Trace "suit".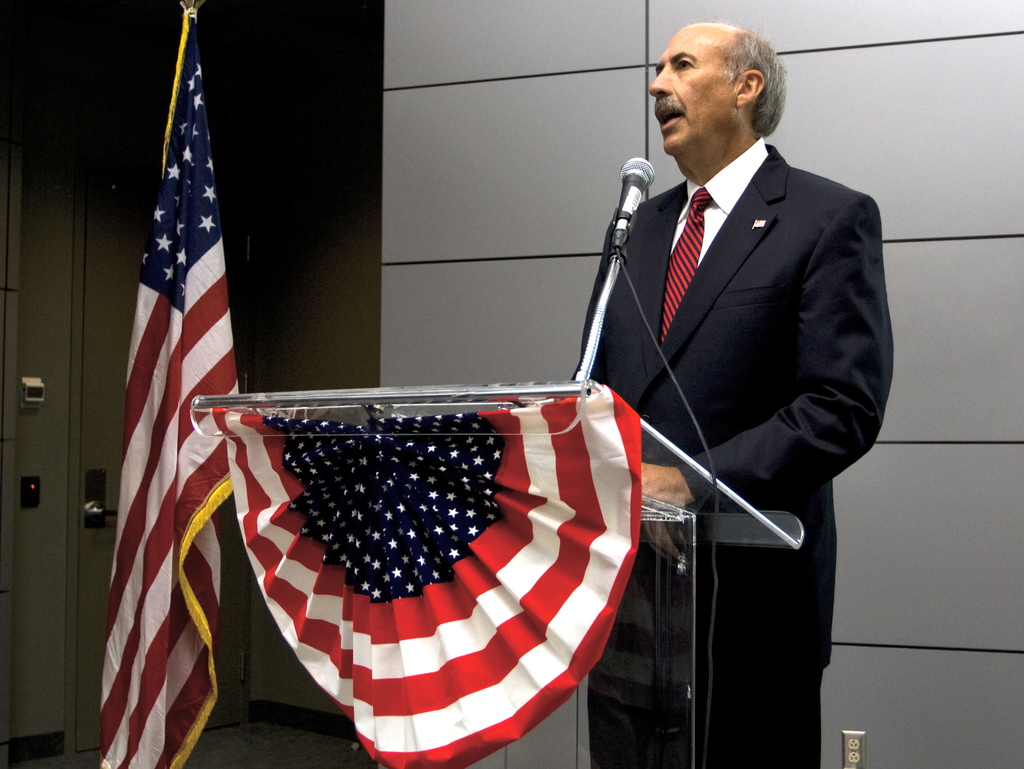
Traced to region(572, 0, 891, 741).
